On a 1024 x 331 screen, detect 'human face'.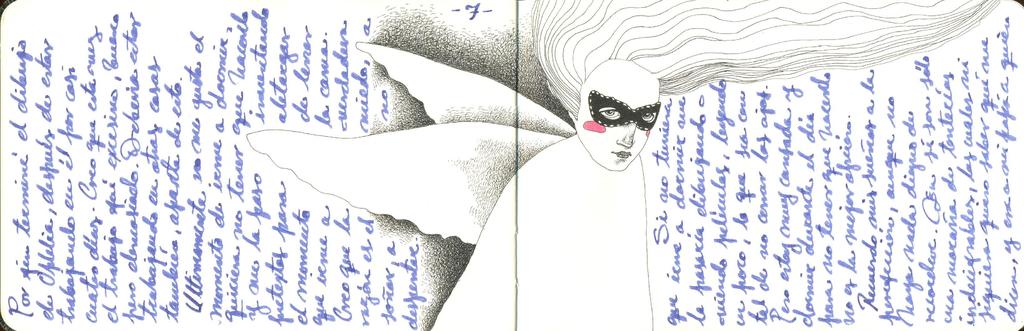
bbox(579, 62, 662, 167).
